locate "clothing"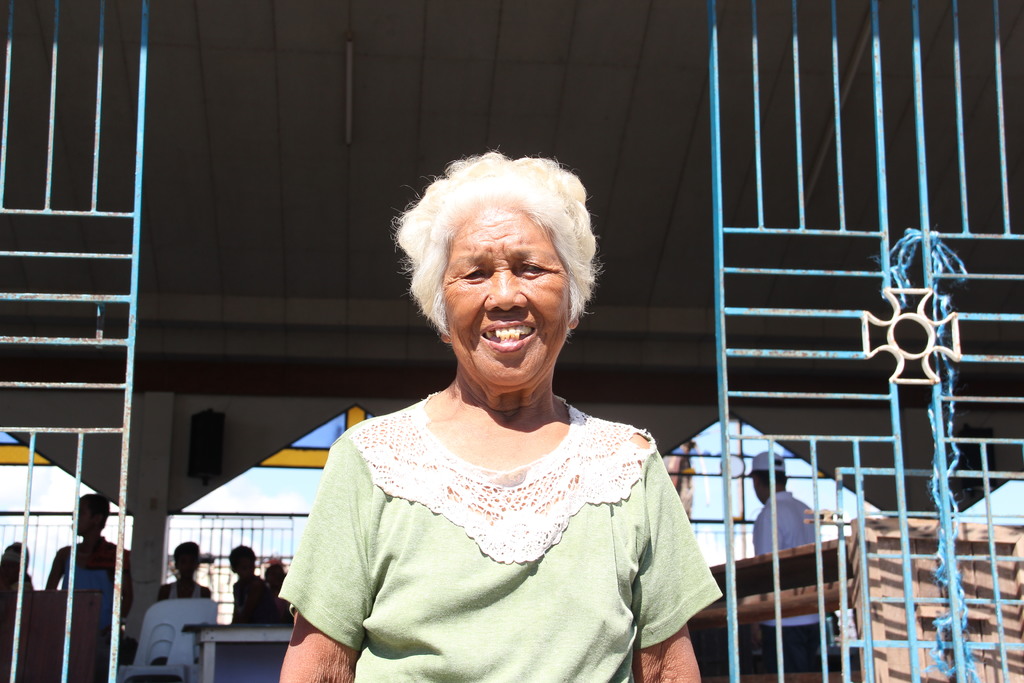
Rect(233, 575, 266, 621)
